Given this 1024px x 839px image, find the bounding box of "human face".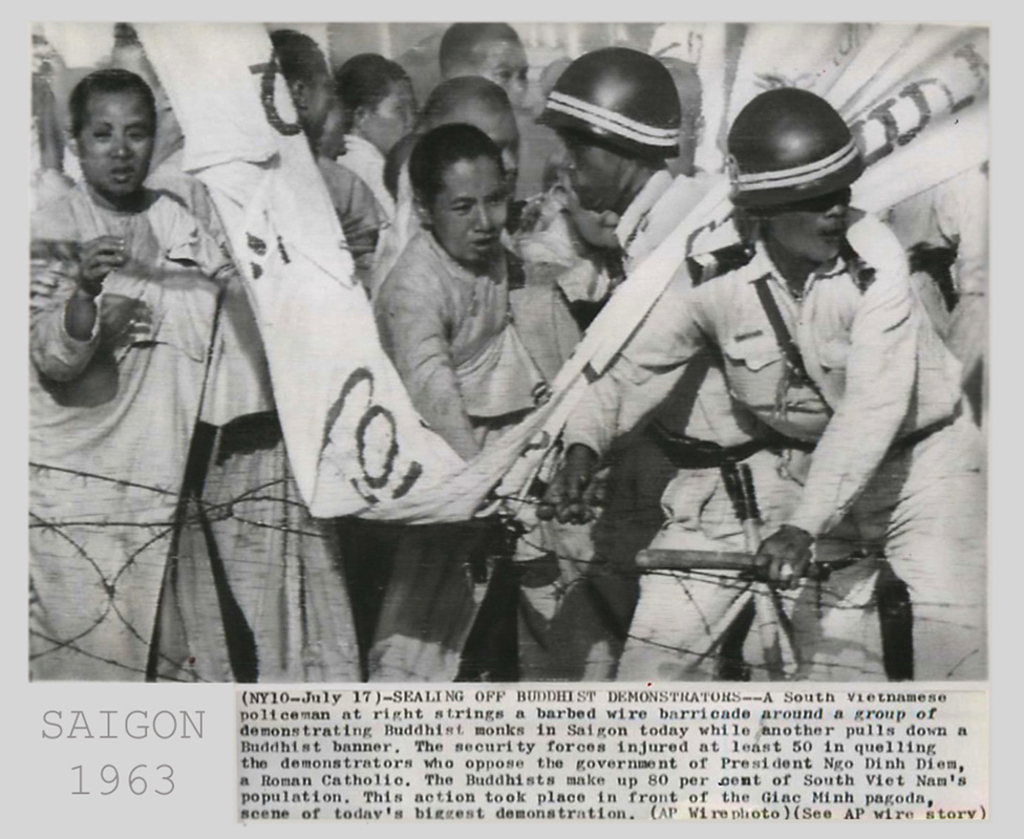
(x1=448, y1=87, x2=524, y2=192).
